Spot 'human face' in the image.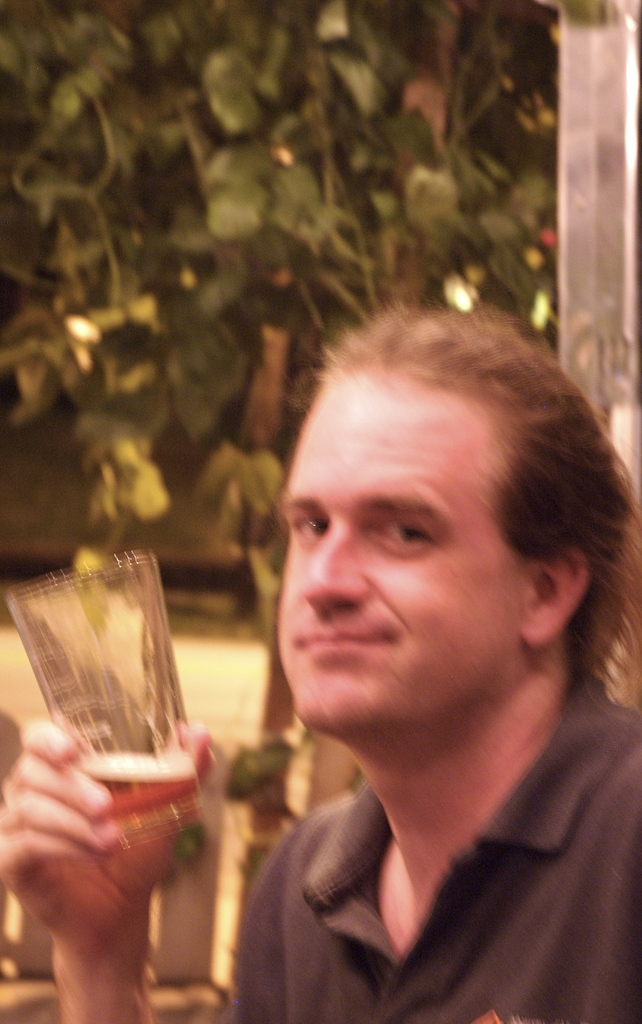
'human face' found at 278, 371, 532, 728.
